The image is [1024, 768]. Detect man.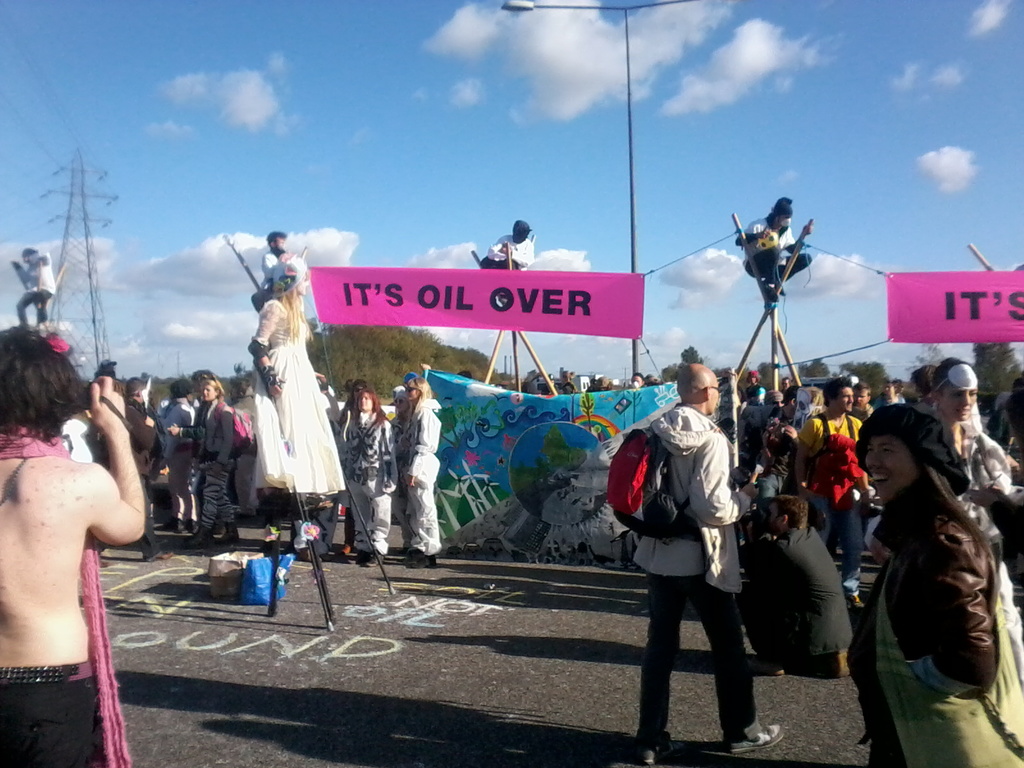
Detection: crop(246, 228, 305, 308).
